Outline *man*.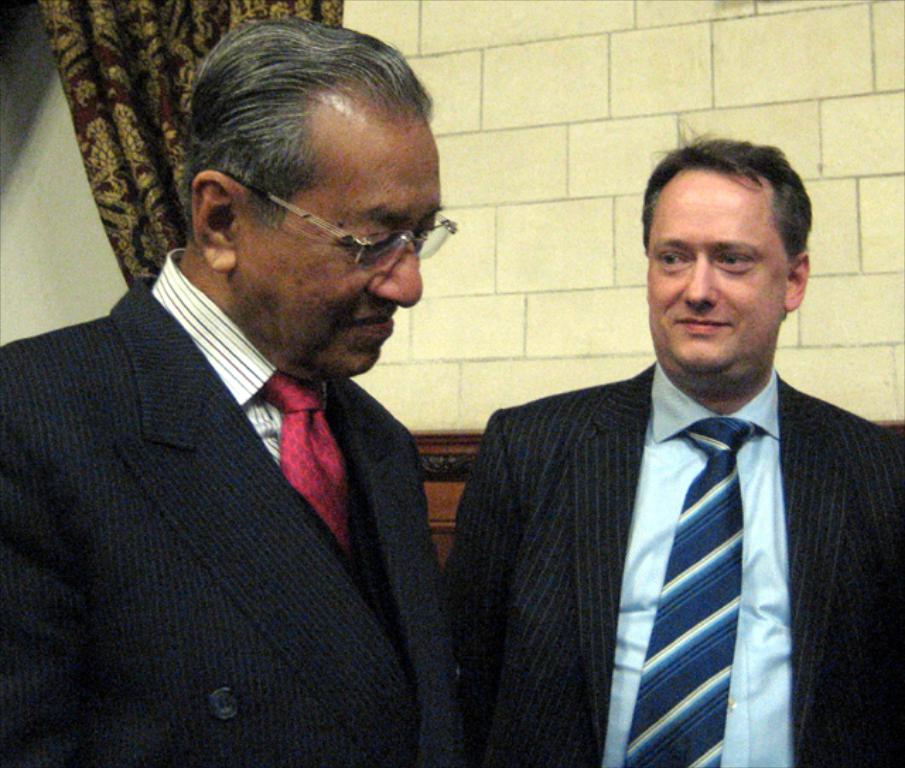
Outline: bbox=(0, 17, 472, 767).
